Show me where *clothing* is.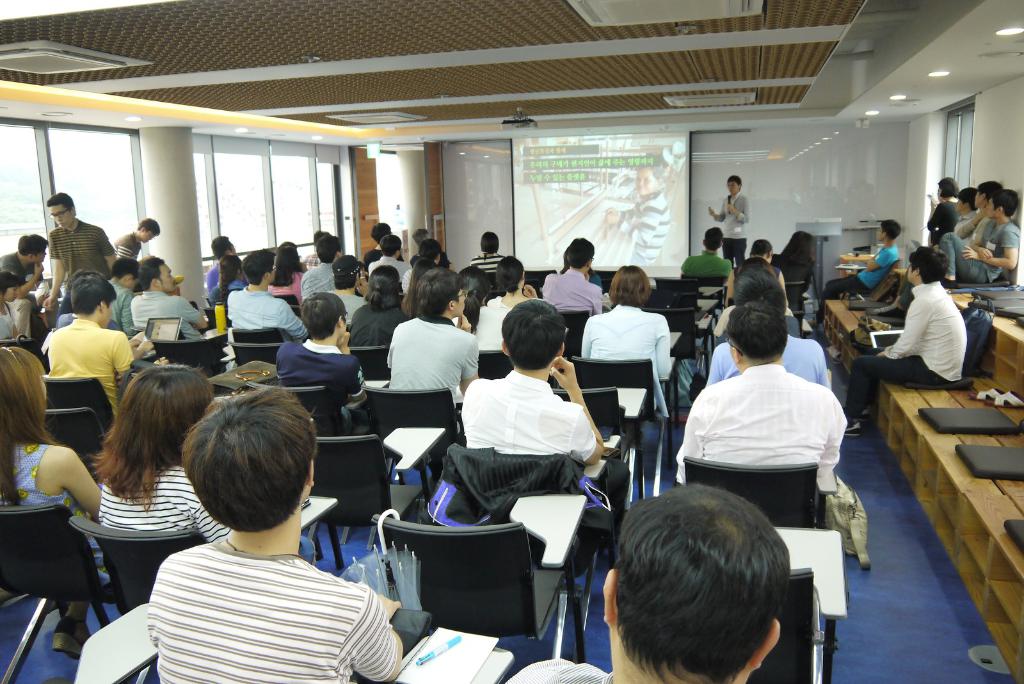
*clothing* is at Rect(497, 654, 613, 683).
